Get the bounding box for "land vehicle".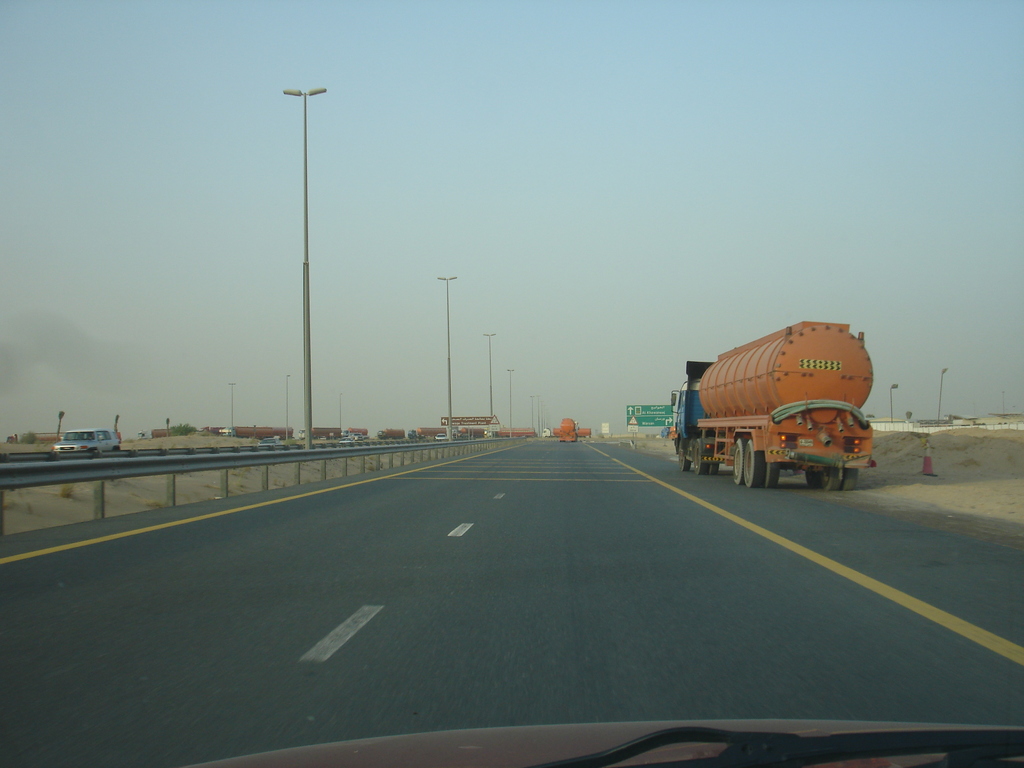
<box>139,426,175,436</box>.
